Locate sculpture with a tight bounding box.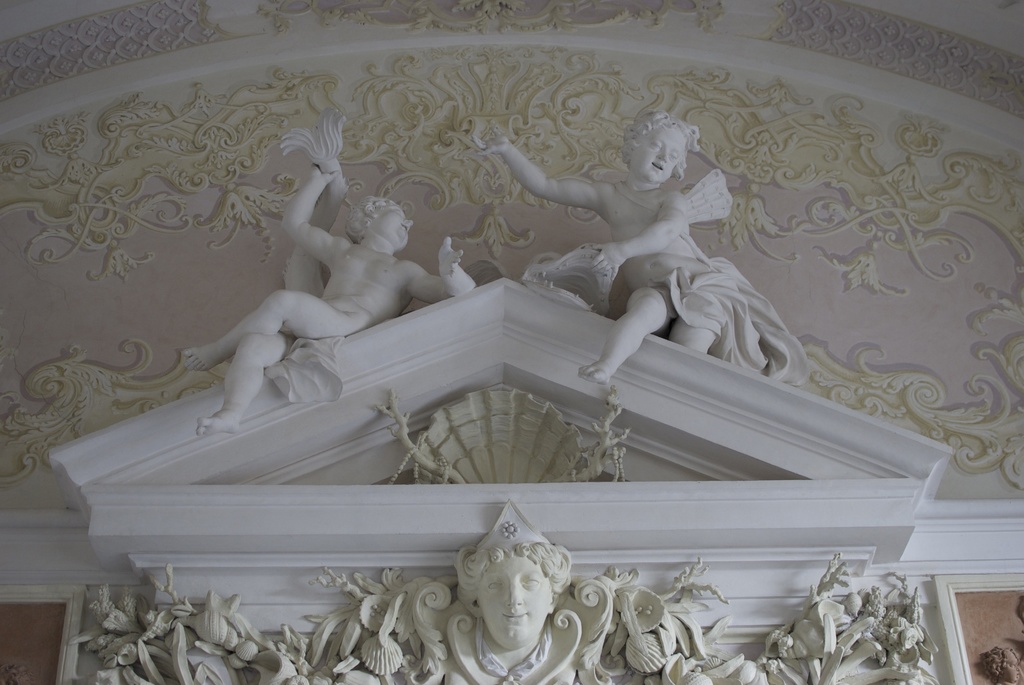
left=58, top=495, right=941, bottom=684.
